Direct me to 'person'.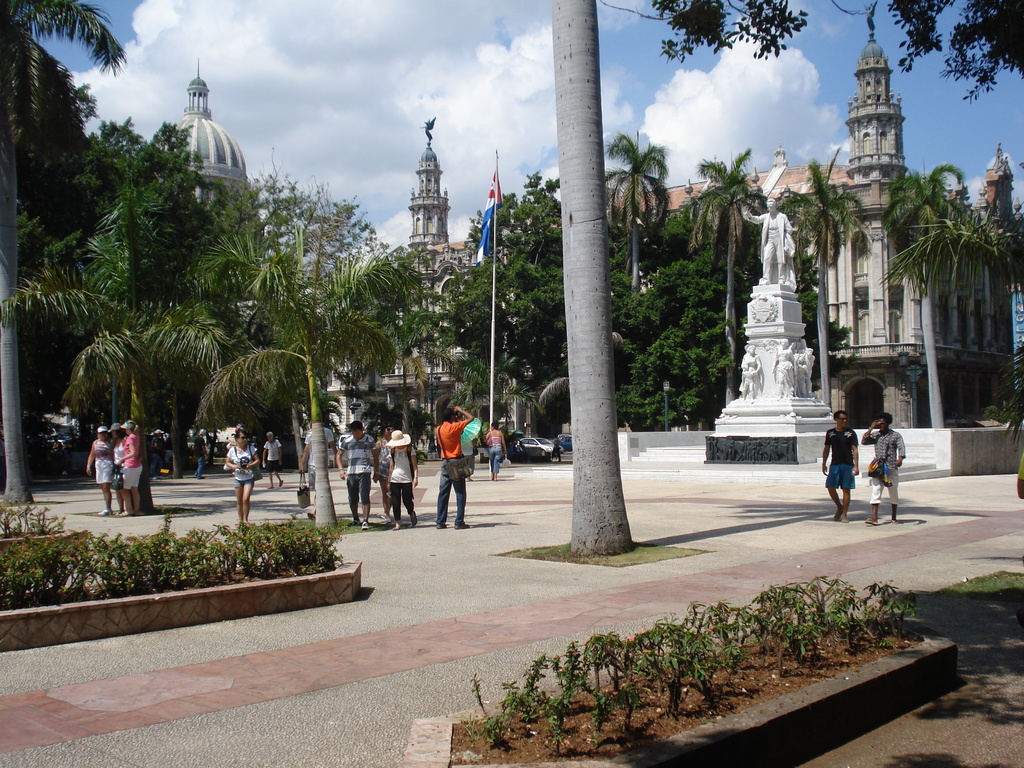
Direction: (left=374, top=422, right=392, bottom=522).
